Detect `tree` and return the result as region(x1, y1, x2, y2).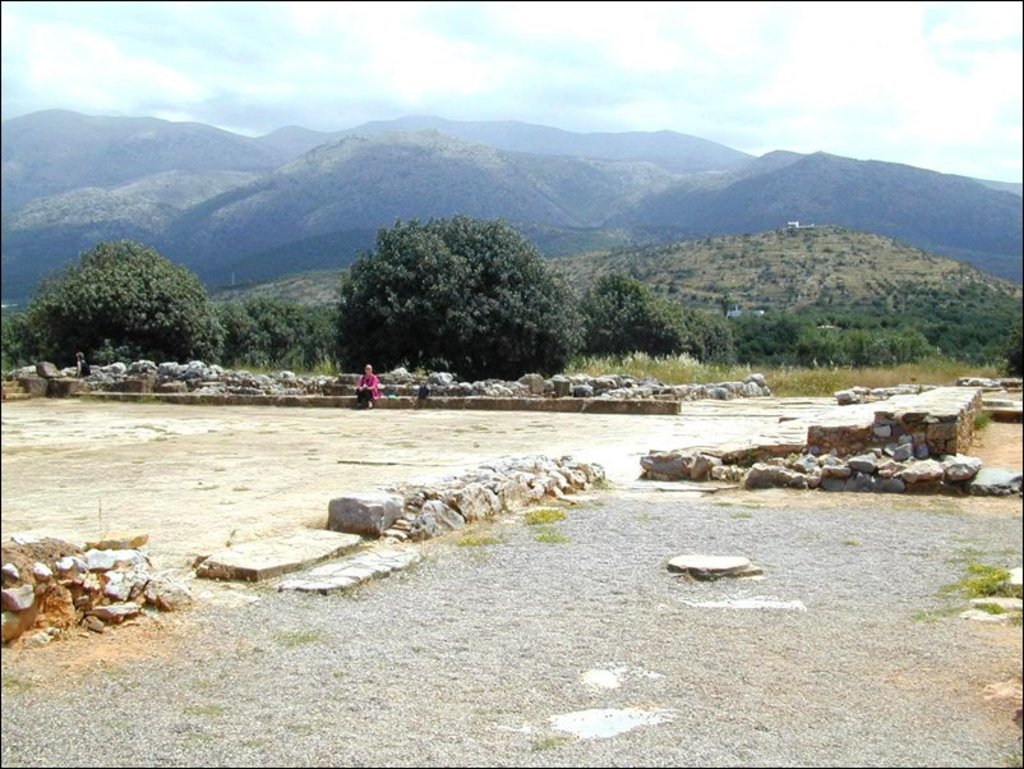
region(0, 236, 226, 373).
